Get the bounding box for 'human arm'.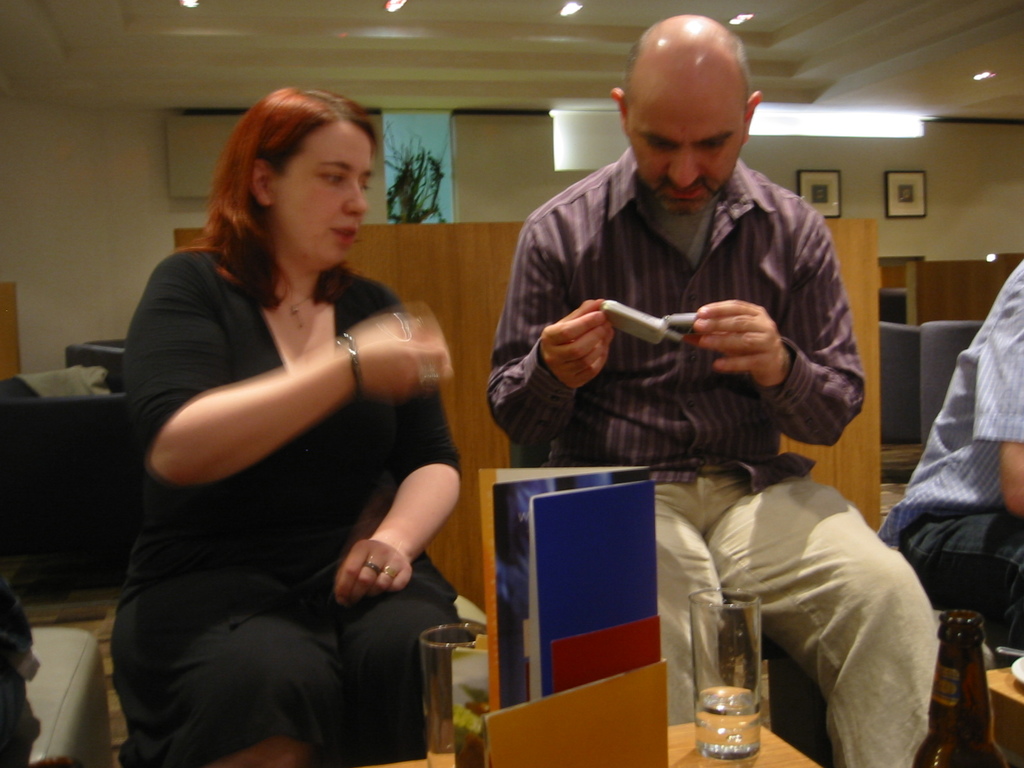
left=323, top=291, right=468, bottom=606.
